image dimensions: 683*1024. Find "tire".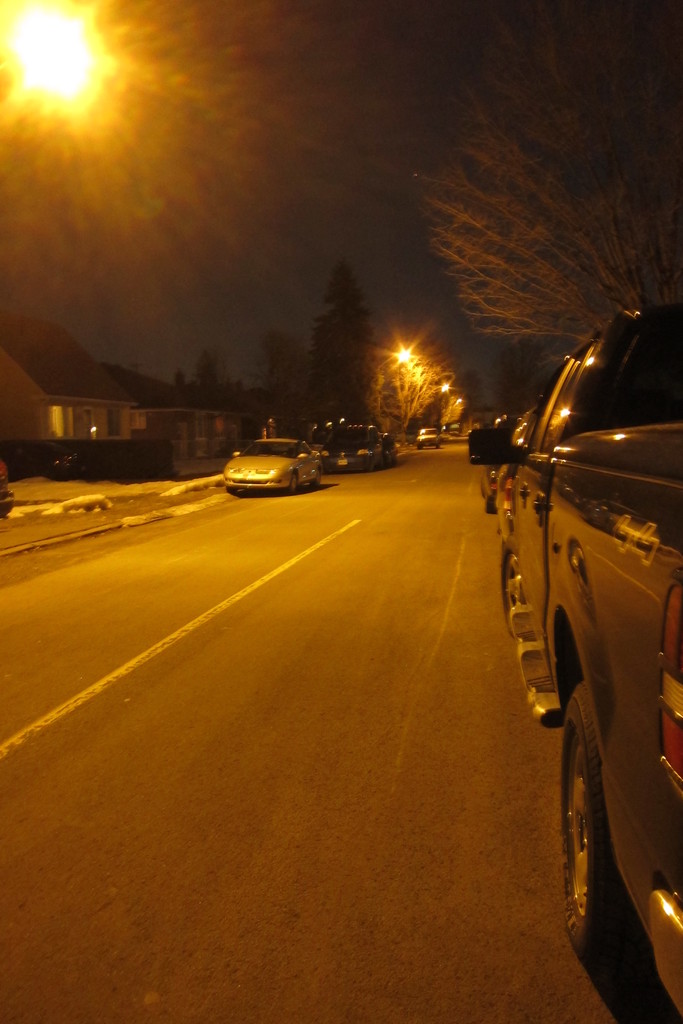
box(311, 469, 322, 488).
